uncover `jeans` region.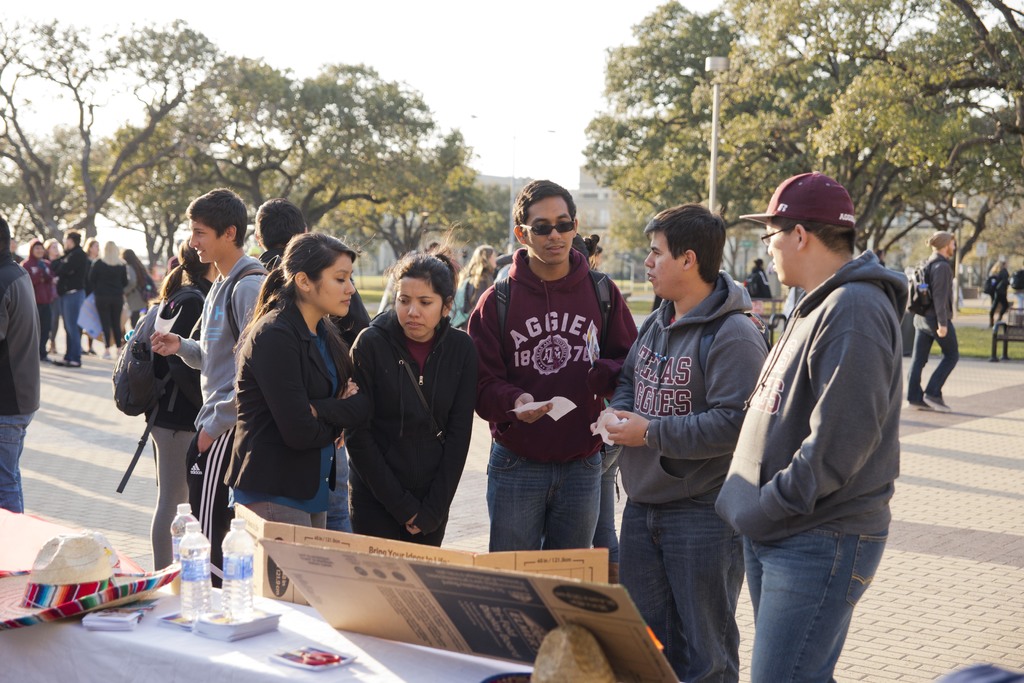
Uncovered: Rect(619, 494, 745, 682).
